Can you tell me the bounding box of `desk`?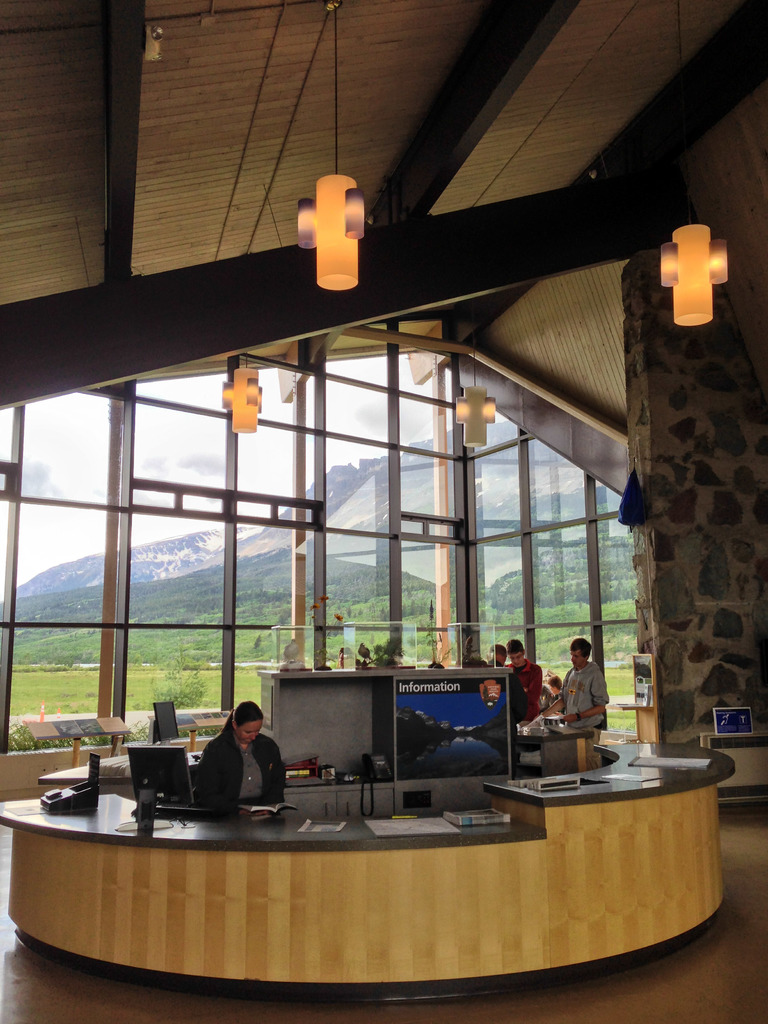
[0,764,735,994].
